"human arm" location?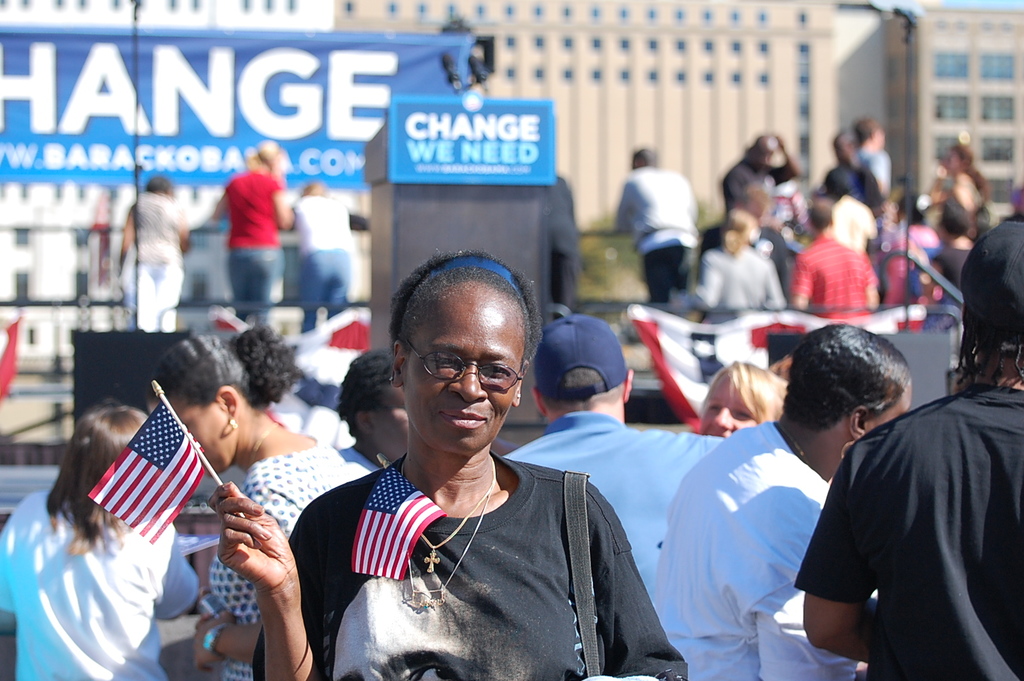
(206,185,232,225)
